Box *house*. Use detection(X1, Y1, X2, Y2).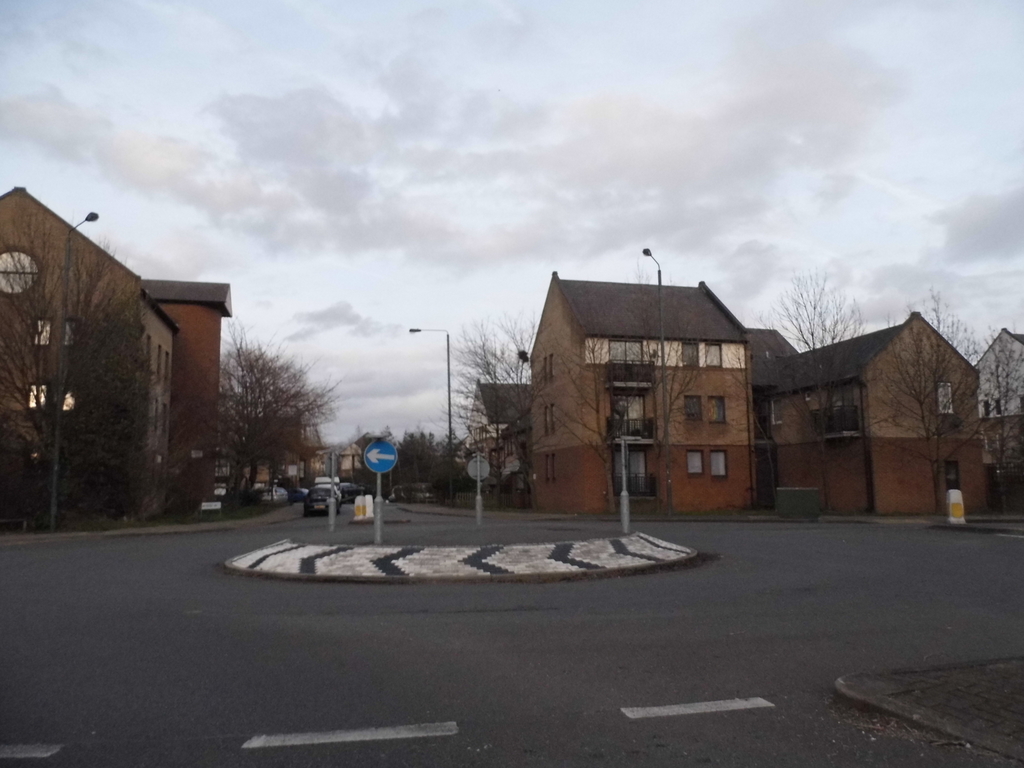
detection(776, 312, 980, 515).
